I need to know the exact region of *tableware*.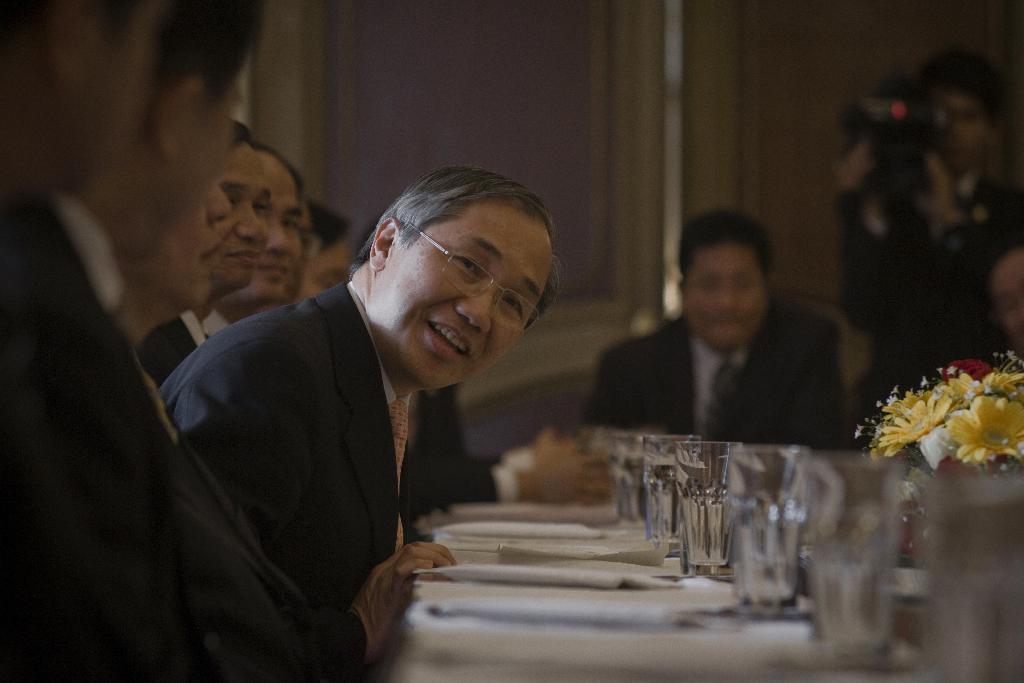
Region: box(919, 469, 1023, 682).
